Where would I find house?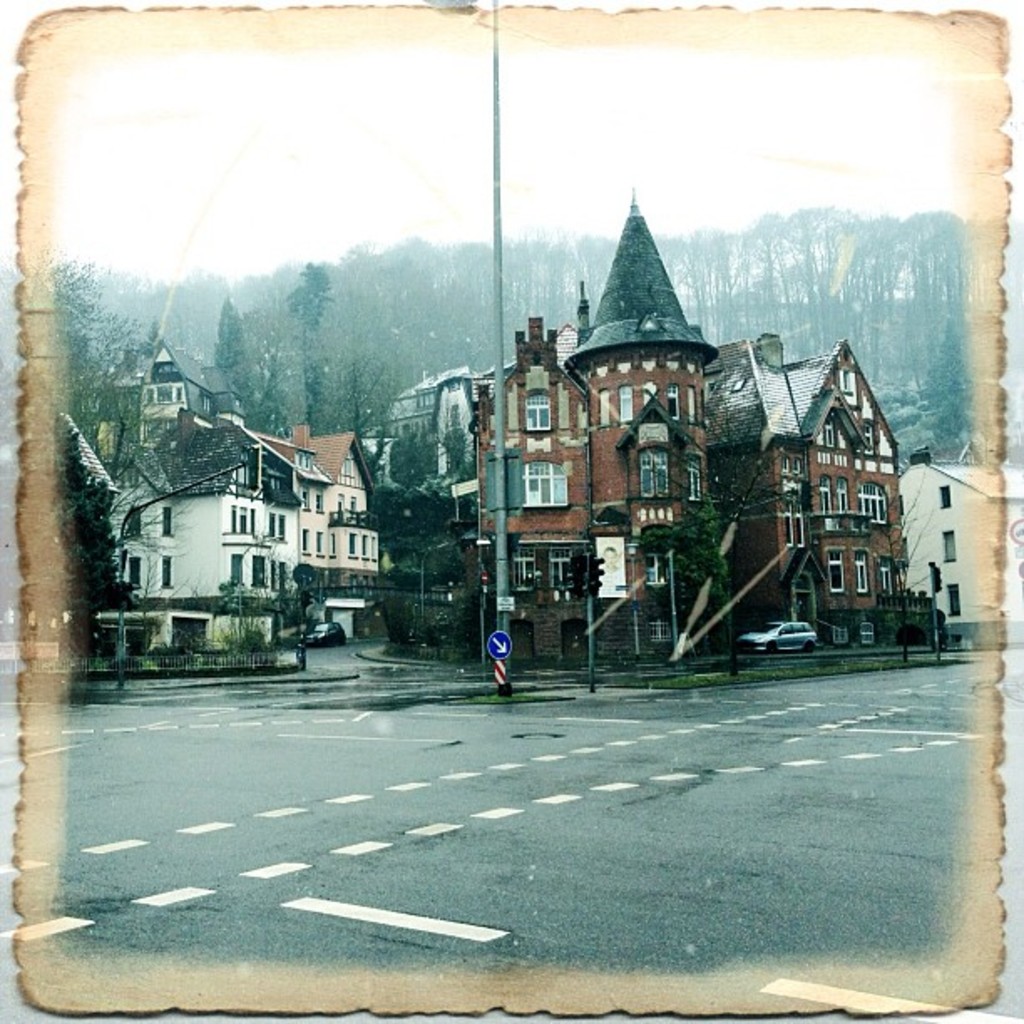
At 897:453:982:656.
